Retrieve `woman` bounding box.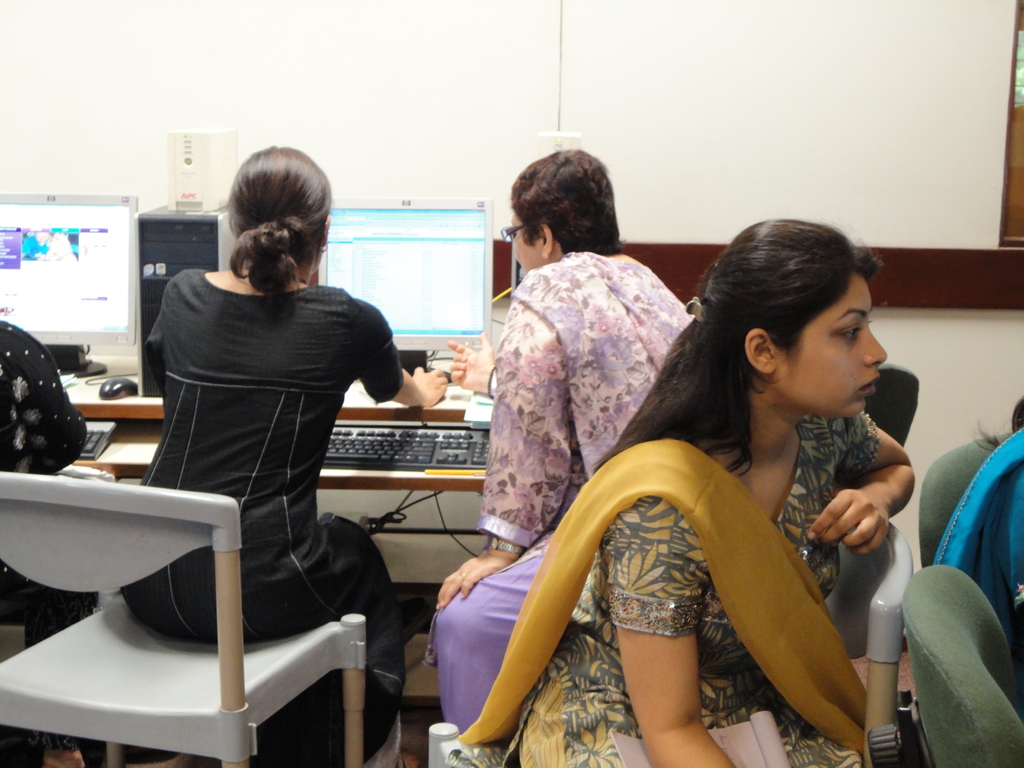
Bounding box: crop(429, 145, 692, 734).
